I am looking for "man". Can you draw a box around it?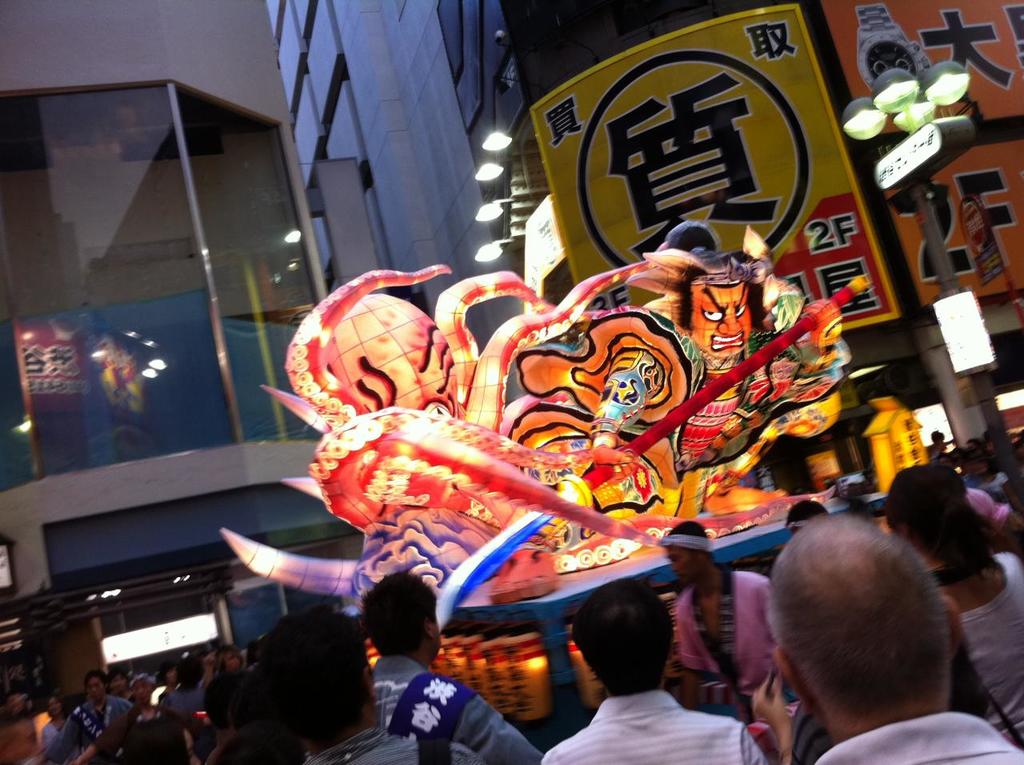
Sure, the bounding box is pyautogui.locateOnScreen(254, 607, 482, 764).
